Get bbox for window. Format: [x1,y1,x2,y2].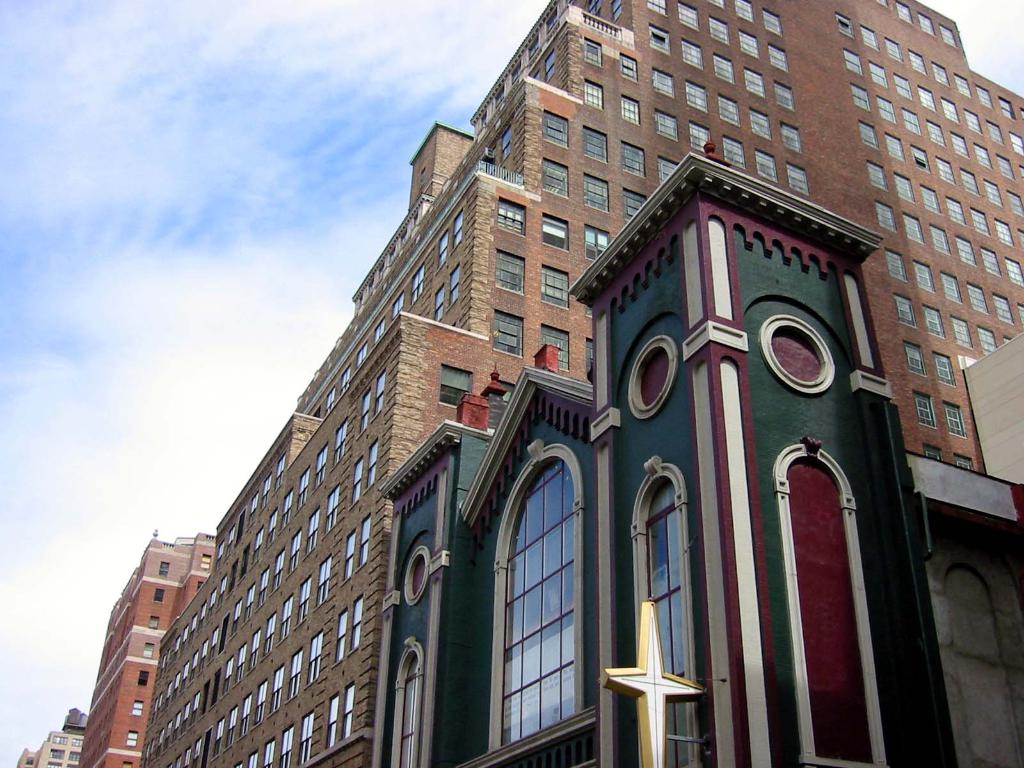
[977,325,999,353].
